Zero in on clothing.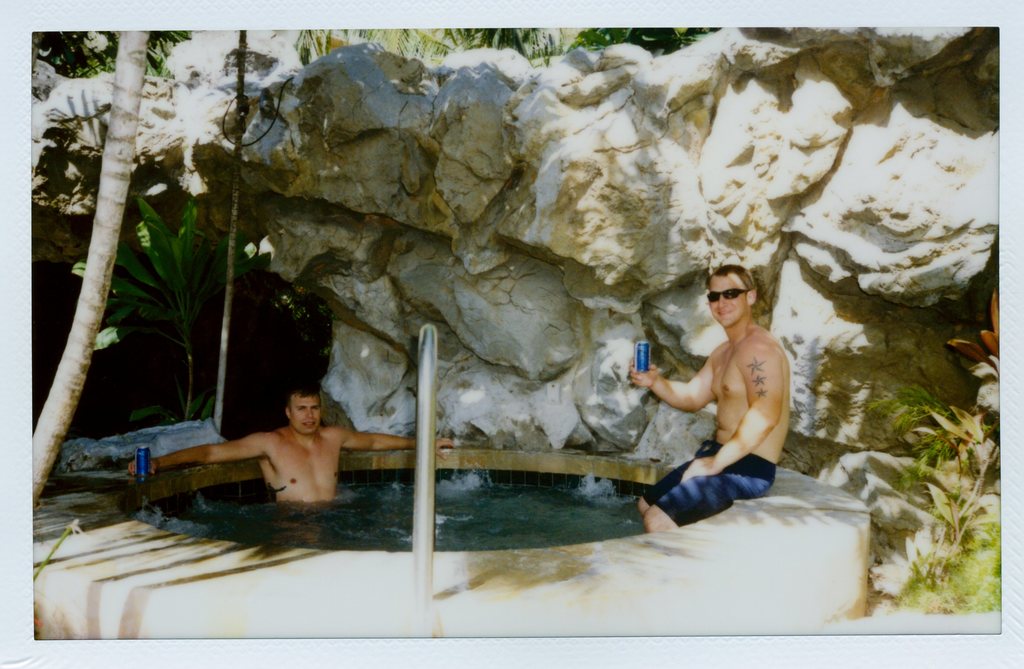
Zeroed in: [643,442,775,528].
